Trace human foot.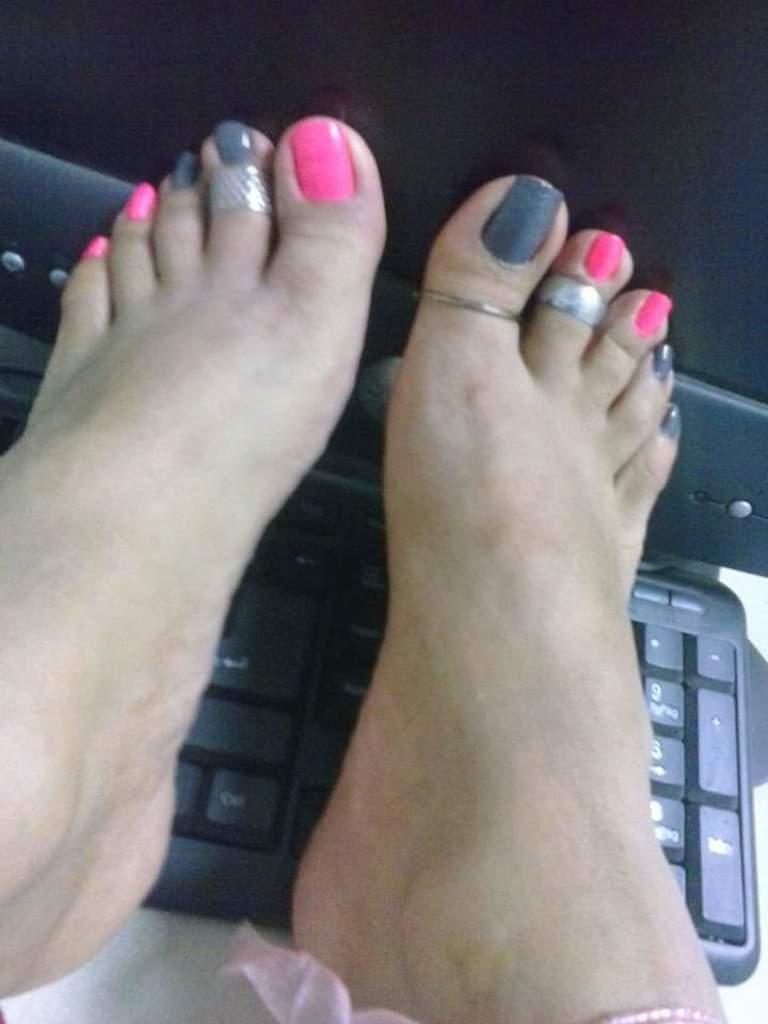
Traced to 0/115/387/1001.
